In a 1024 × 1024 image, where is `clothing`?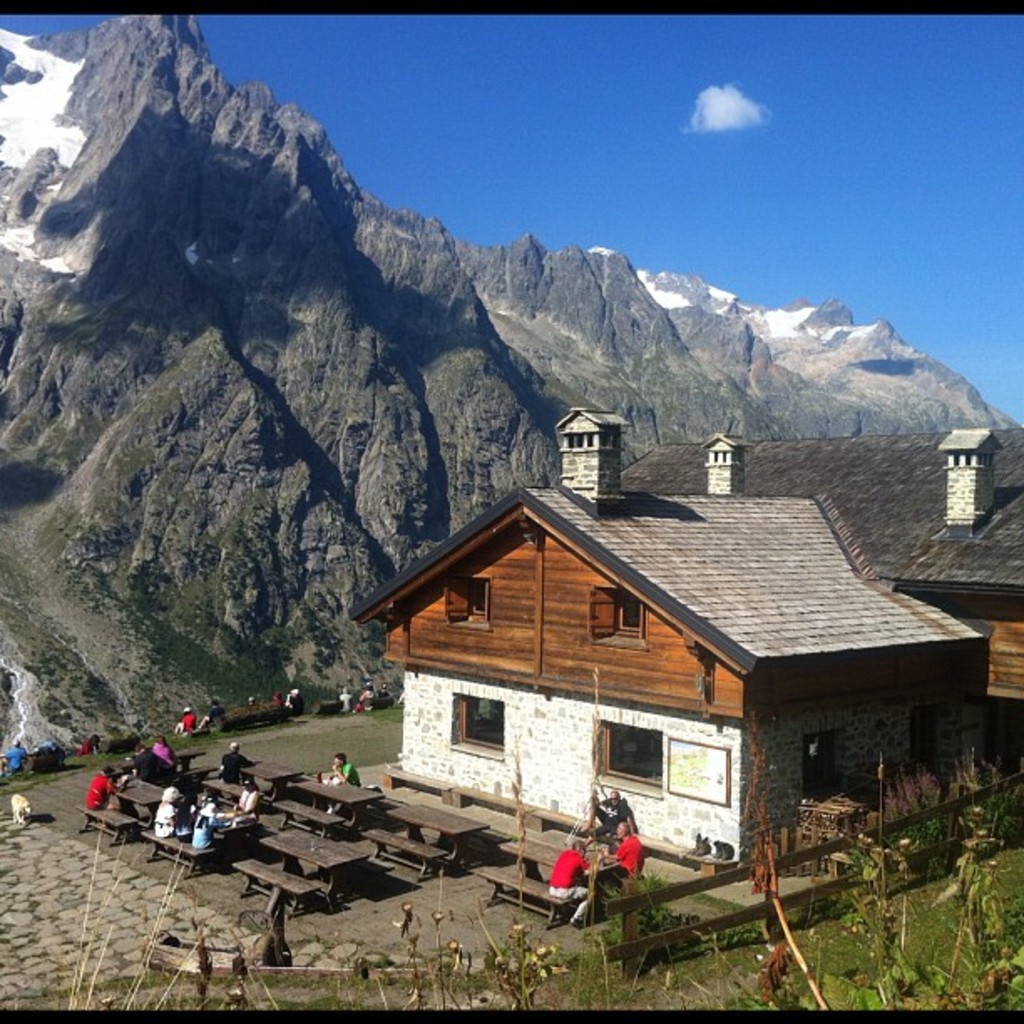
[left=356, top=689, right=375, bottom=716].
